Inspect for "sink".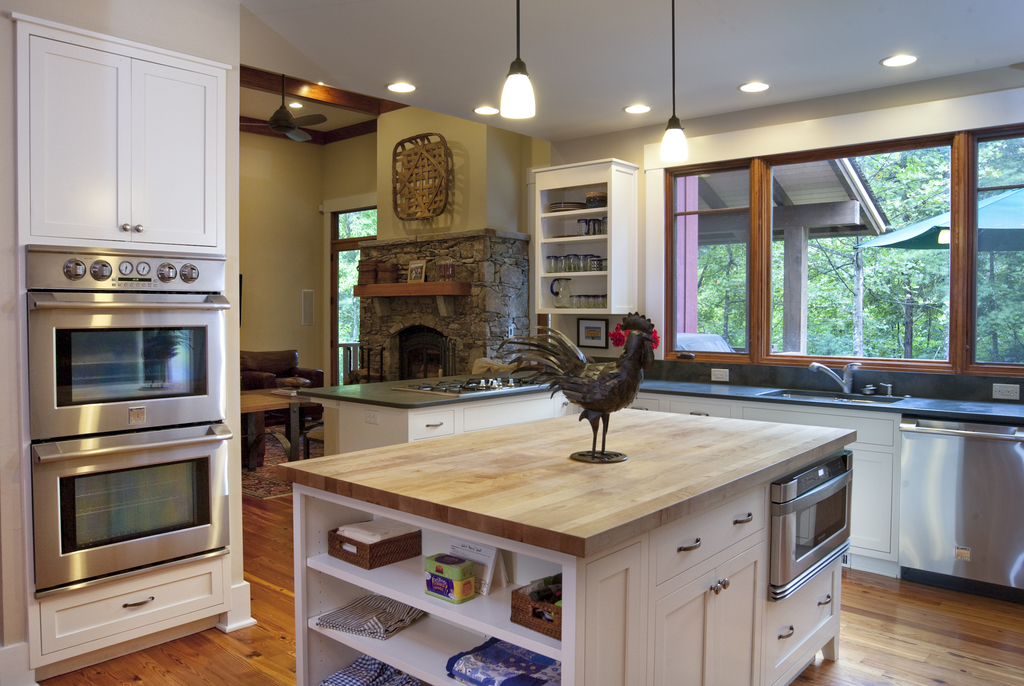
Inspection: Rect(758, 360, 908, 402).
